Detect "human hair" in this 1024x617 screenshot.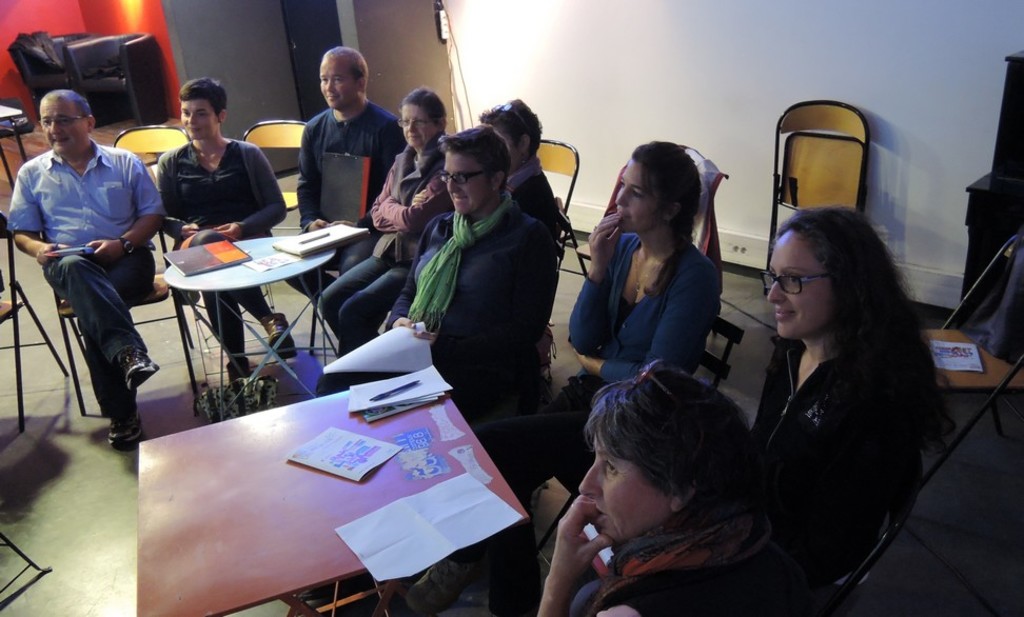
Detection: l=395, t=87, r=447, b=143.
